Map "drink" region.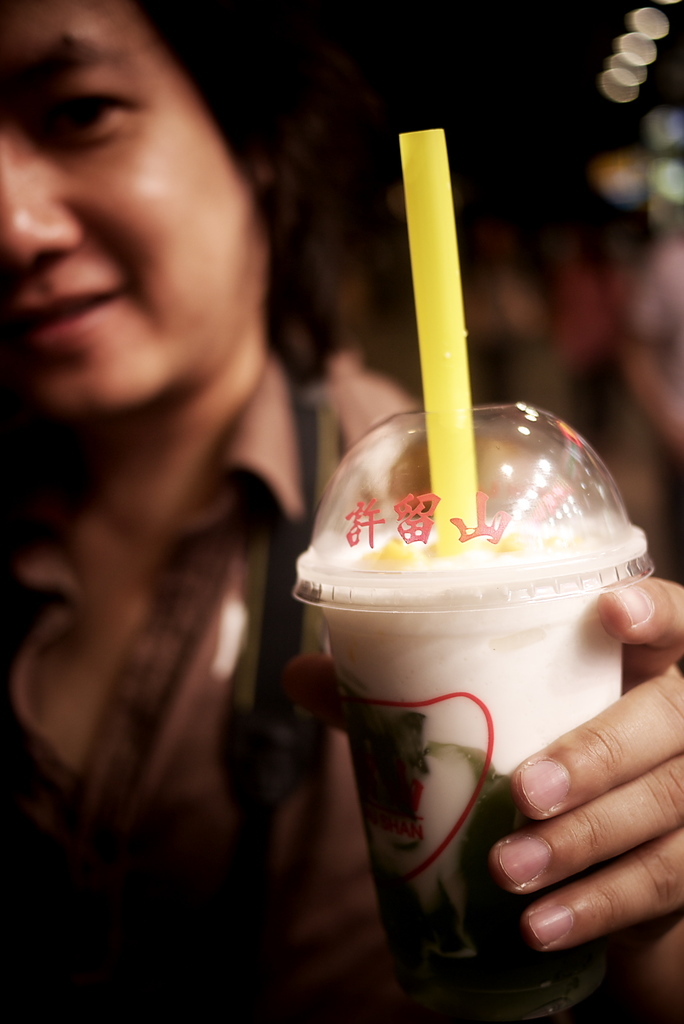
Mapped to box(296, 387, 630, 973).
